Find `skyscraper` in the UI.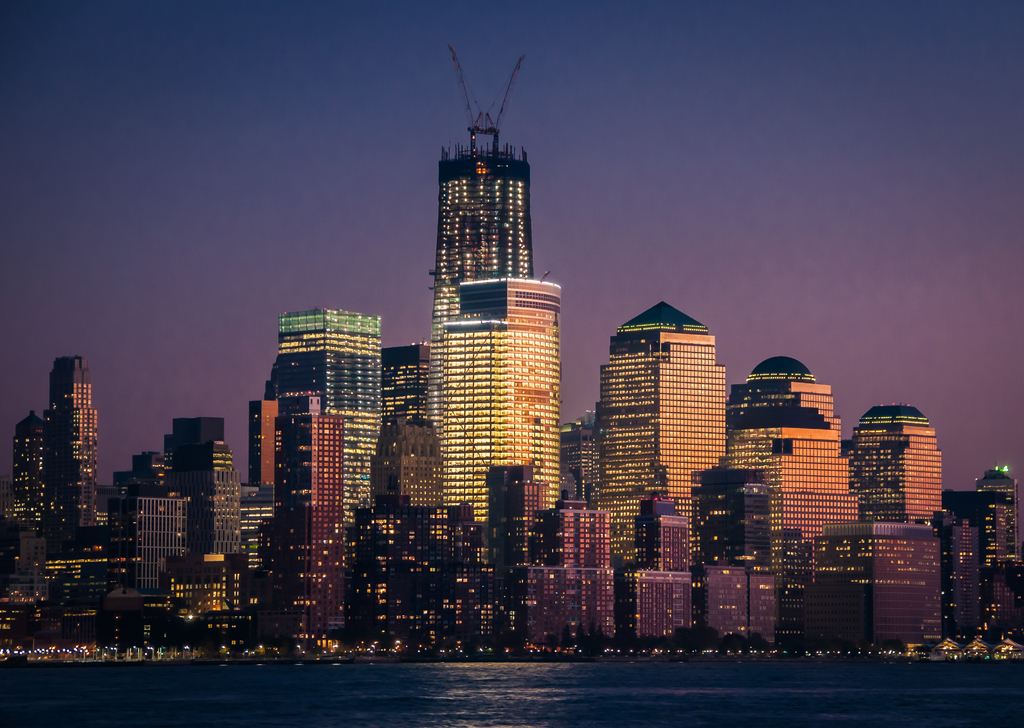
UI element at <region>236, 305, 383, 550</region>.
